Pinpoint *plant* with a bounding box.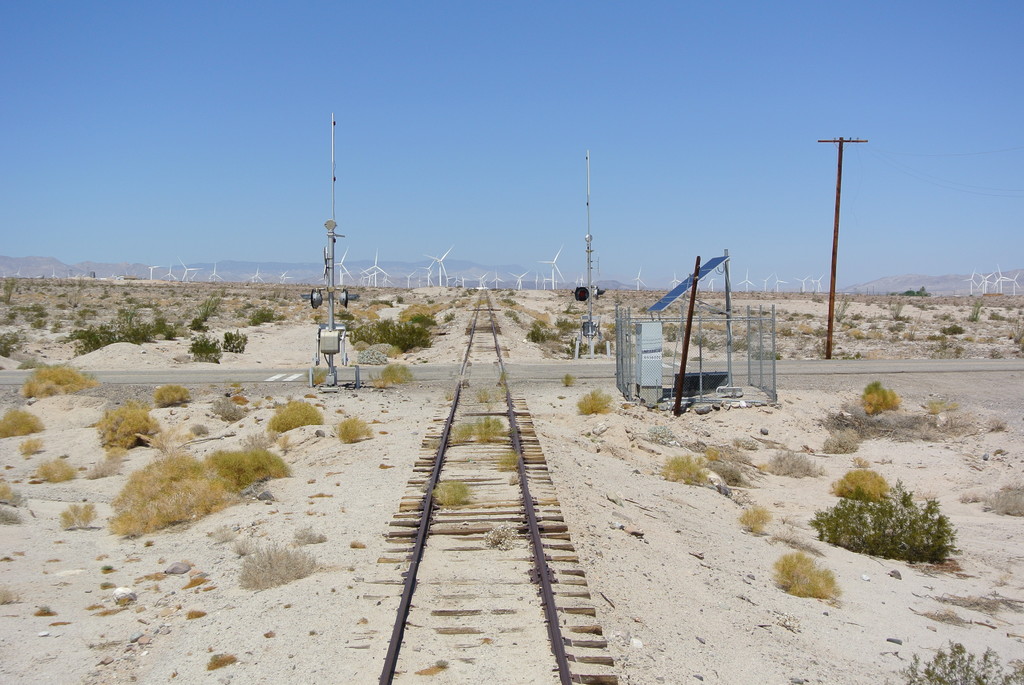
<region>204, 652, 237, 671</region>.
